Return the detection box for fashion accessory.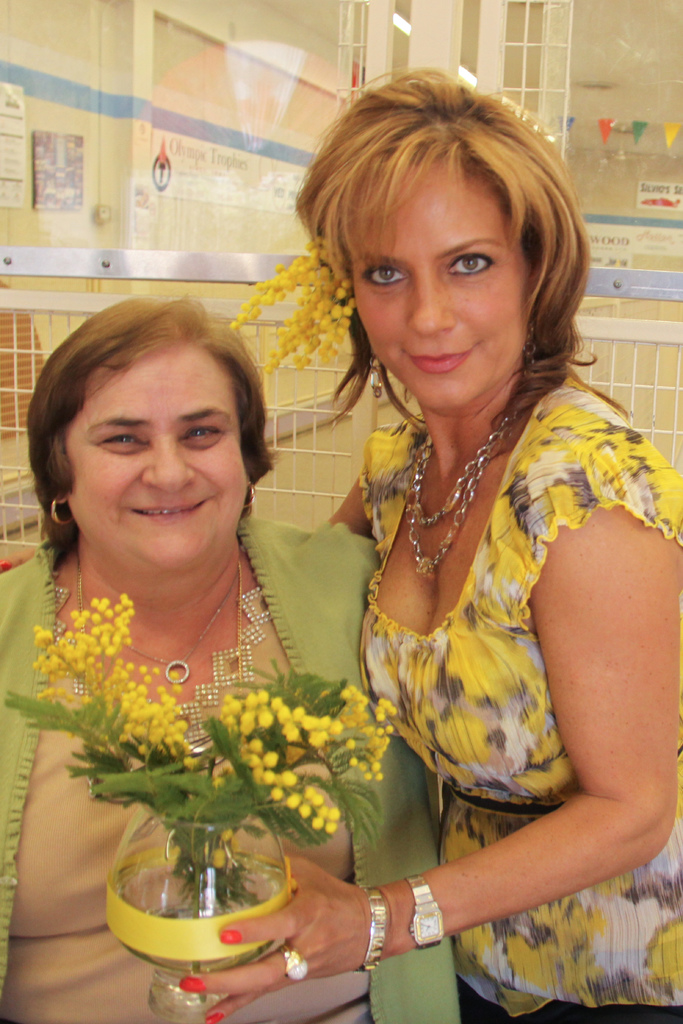
box=[359, 886, 392, 974].
